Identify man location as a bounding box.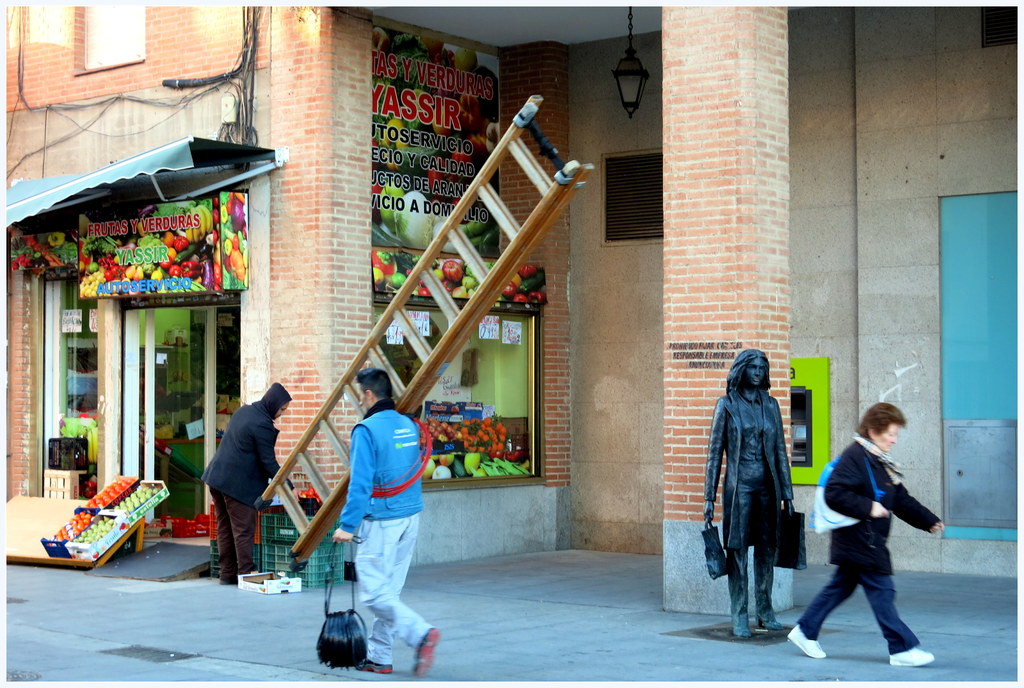
[332,357,441,678].
